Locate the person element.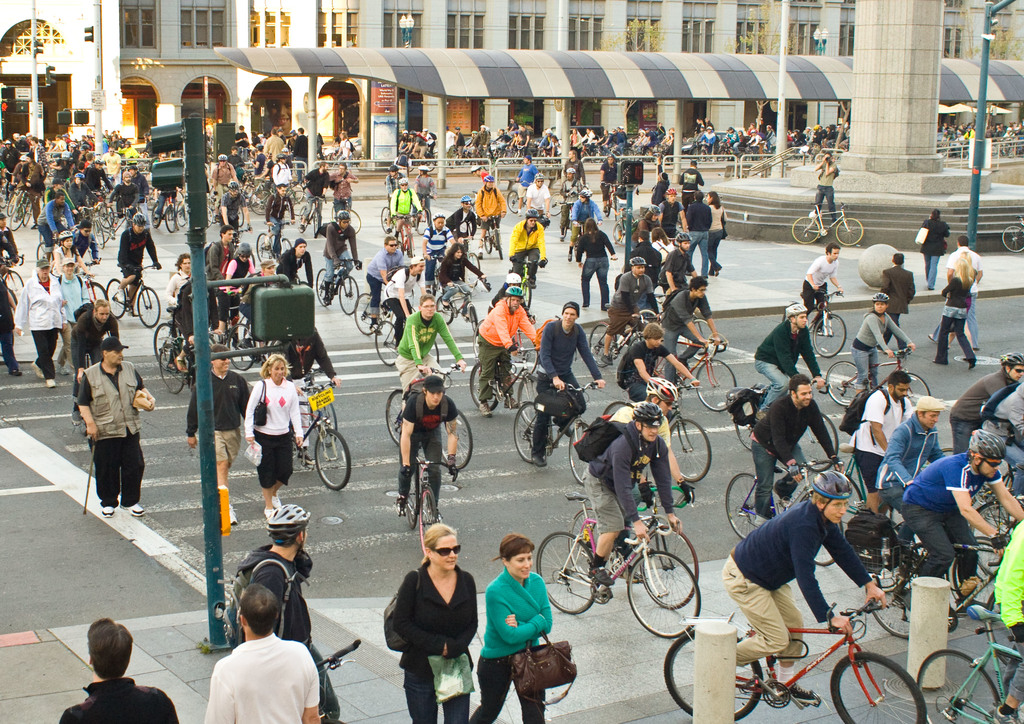
Element bbox: 260,129,289,160.
